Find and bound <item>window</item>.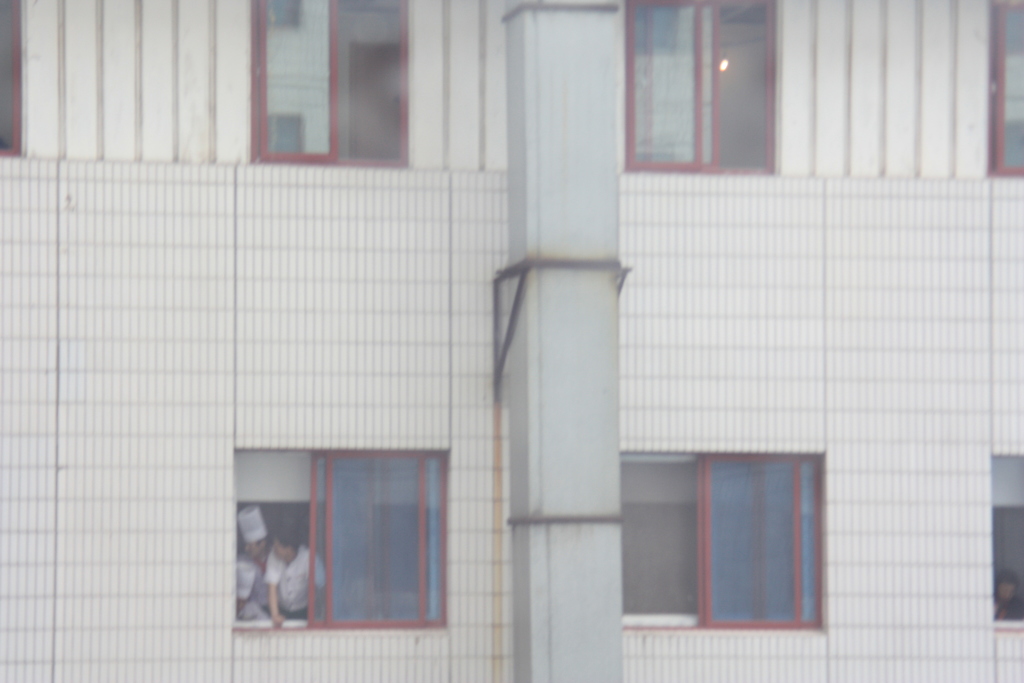
Bound: <box>232,447,448,634</box>.
